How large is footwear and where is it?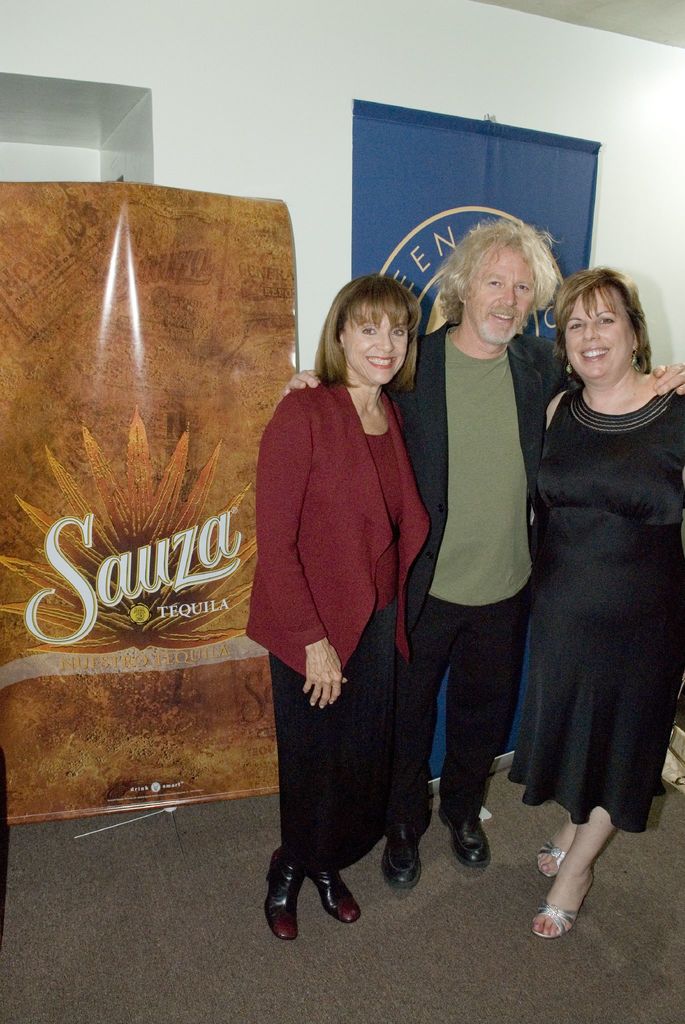
Bounding box: pyautogui.locateOnScreen(536, 835, 565, 876).
